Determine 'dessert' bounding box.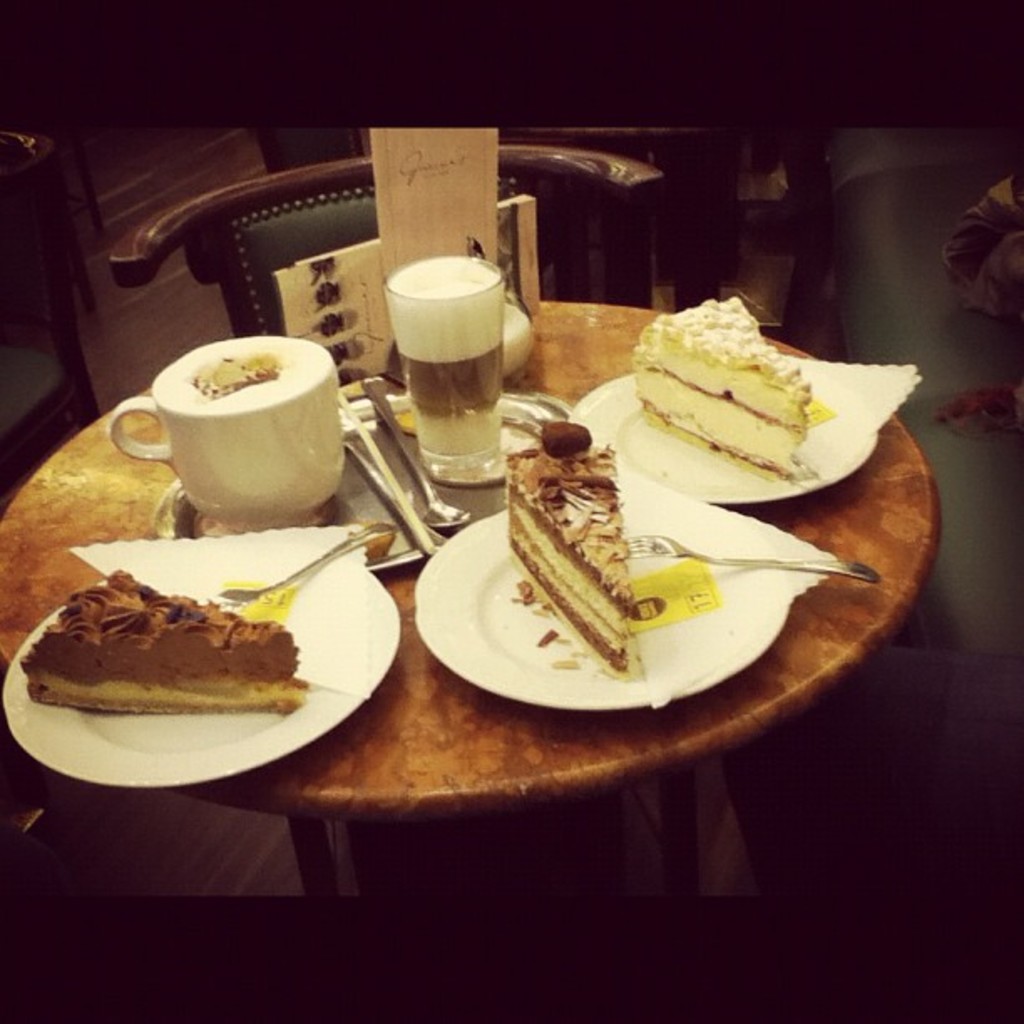
Determined: x1=637, y1=294, x2=810, y2=482.
